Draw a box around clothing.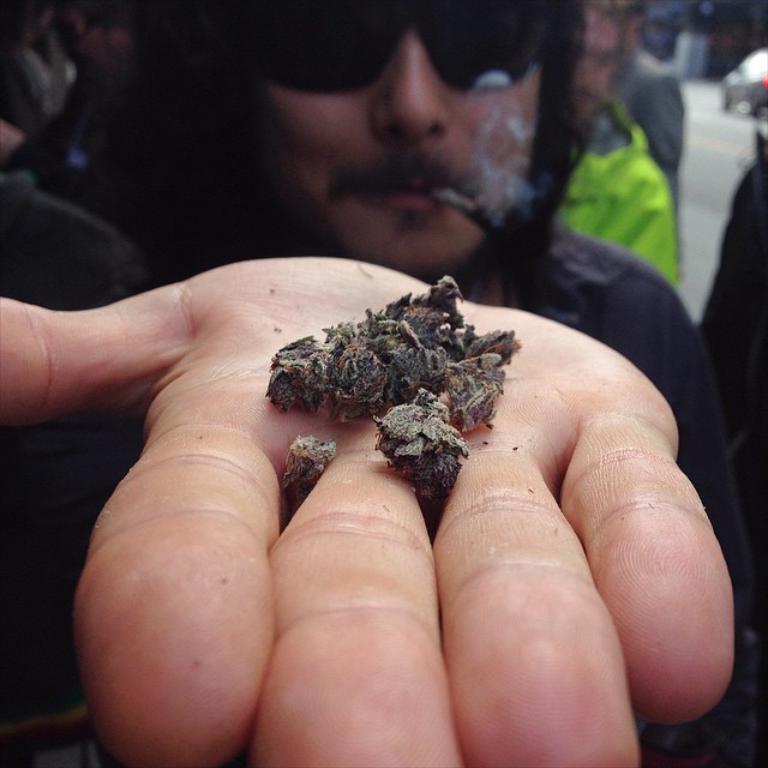
crop(563, 86, 678, 289).
